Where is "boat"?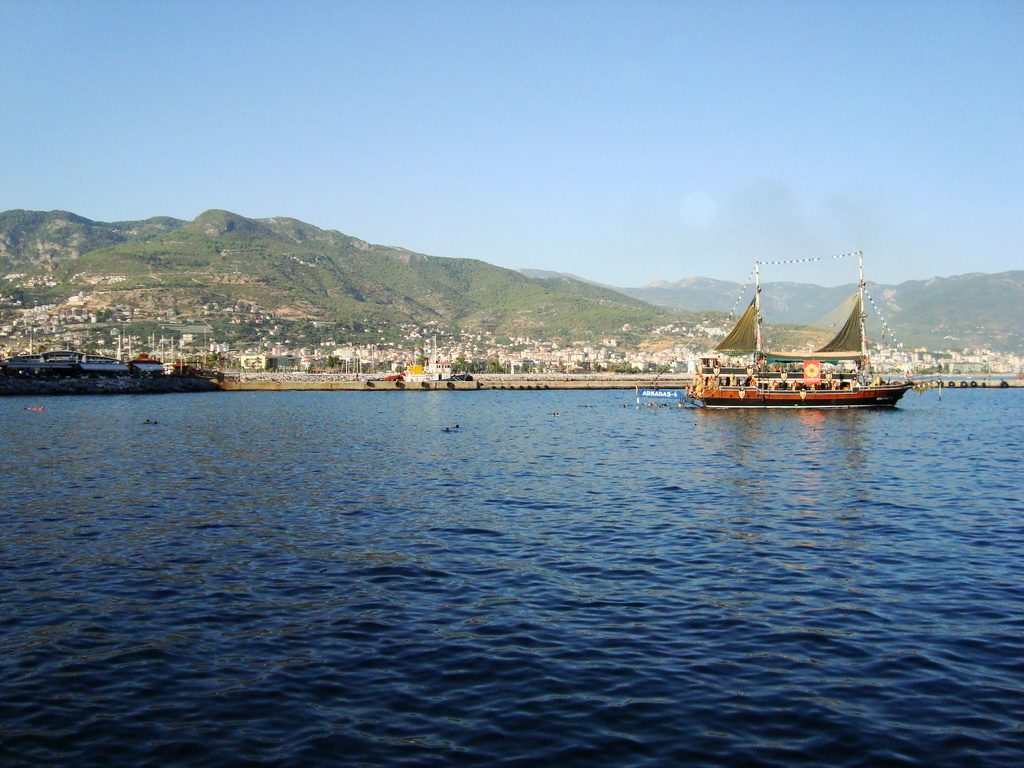
pyautogui.locateOnScreen(672, 264, 925, 420).
